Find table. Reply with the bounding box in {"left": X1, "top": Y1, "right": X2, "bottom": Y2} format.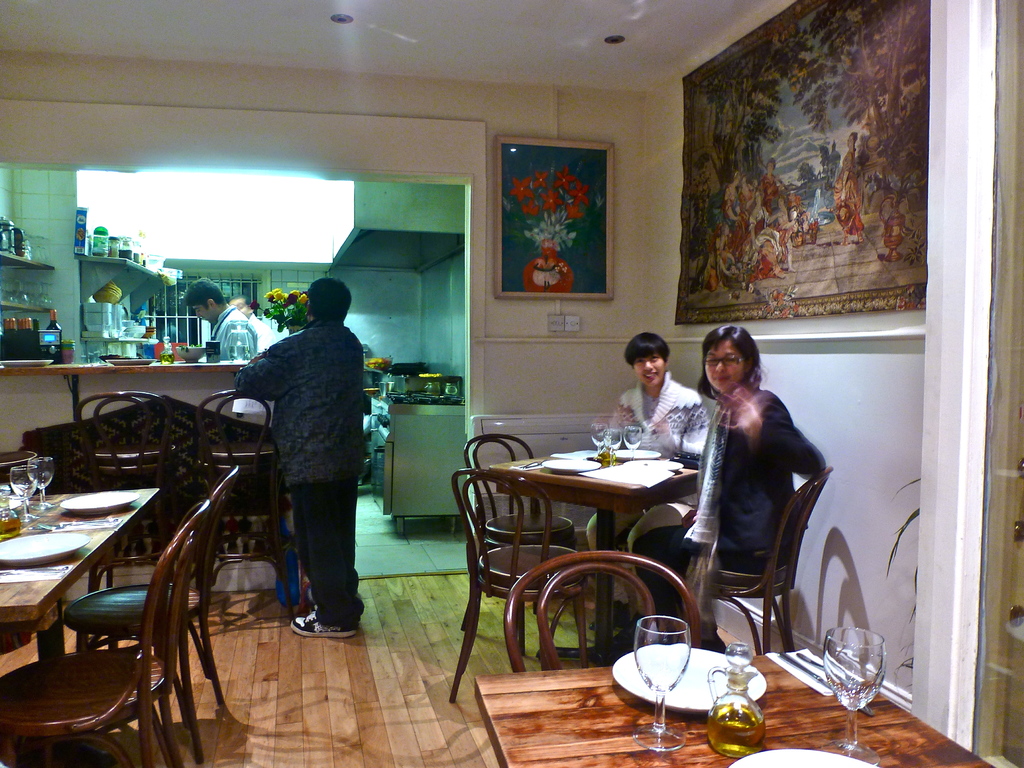
{"left": 0, "top": 486, "right": 164, "bottom": 767}.
